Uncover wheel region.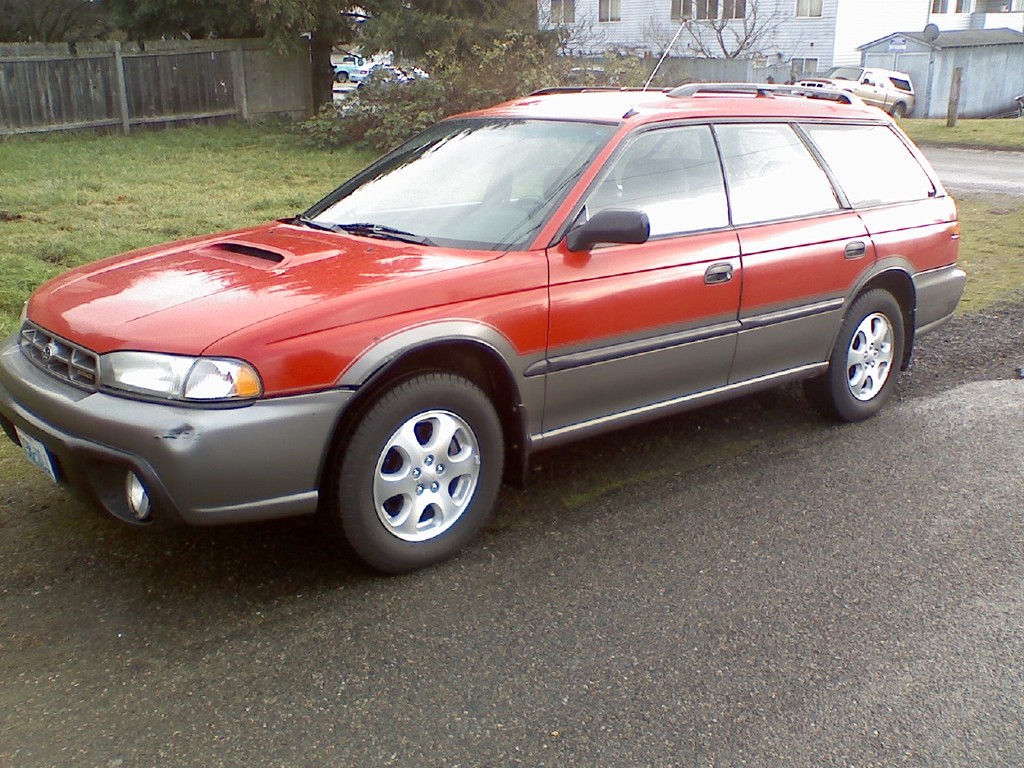
Uncovered: 326,367,503,565.
